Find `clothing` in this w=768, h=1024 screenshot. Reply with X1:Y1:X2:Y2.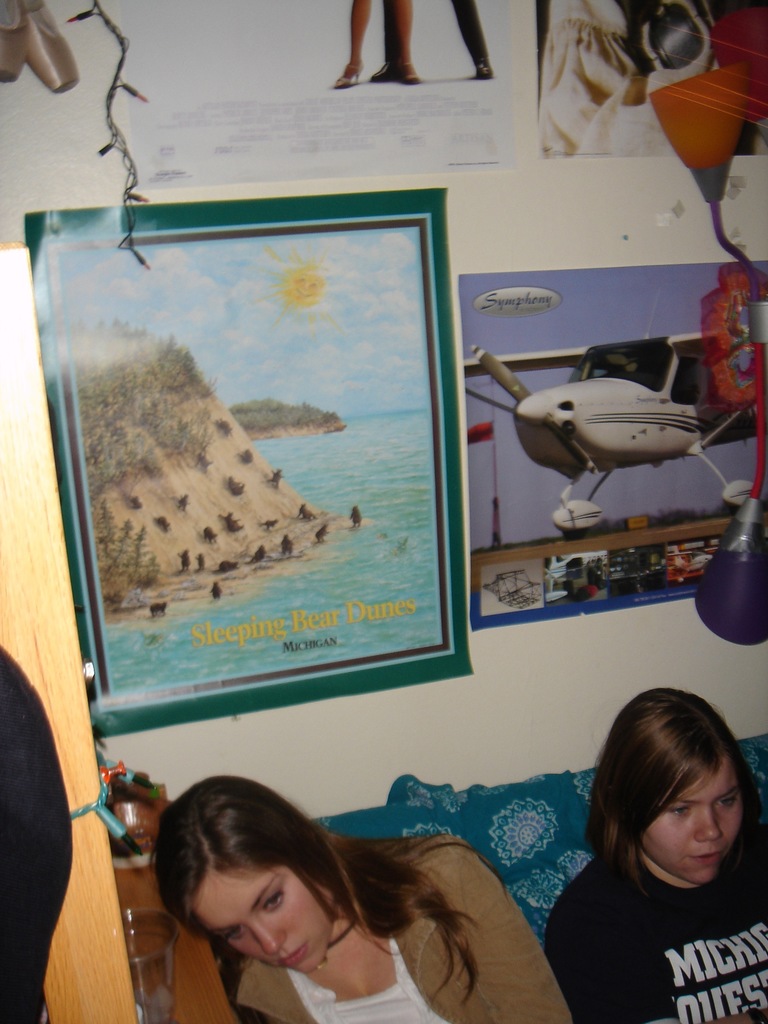
536:816:767:1023.
